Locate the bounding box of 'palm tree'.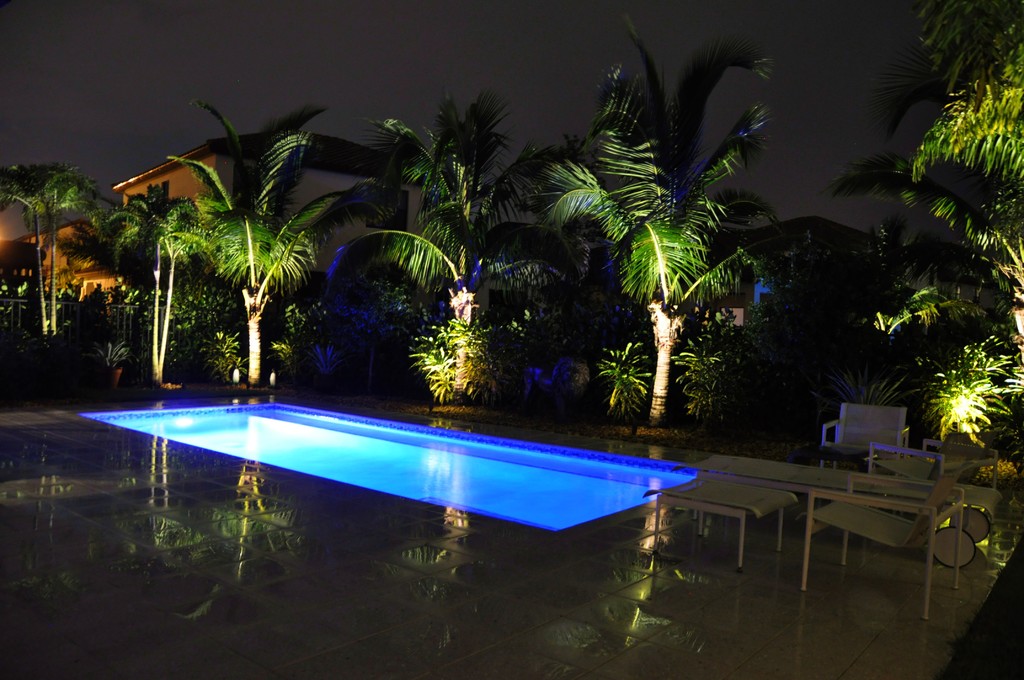
Bounding box: (0, 140, 98, 349).
